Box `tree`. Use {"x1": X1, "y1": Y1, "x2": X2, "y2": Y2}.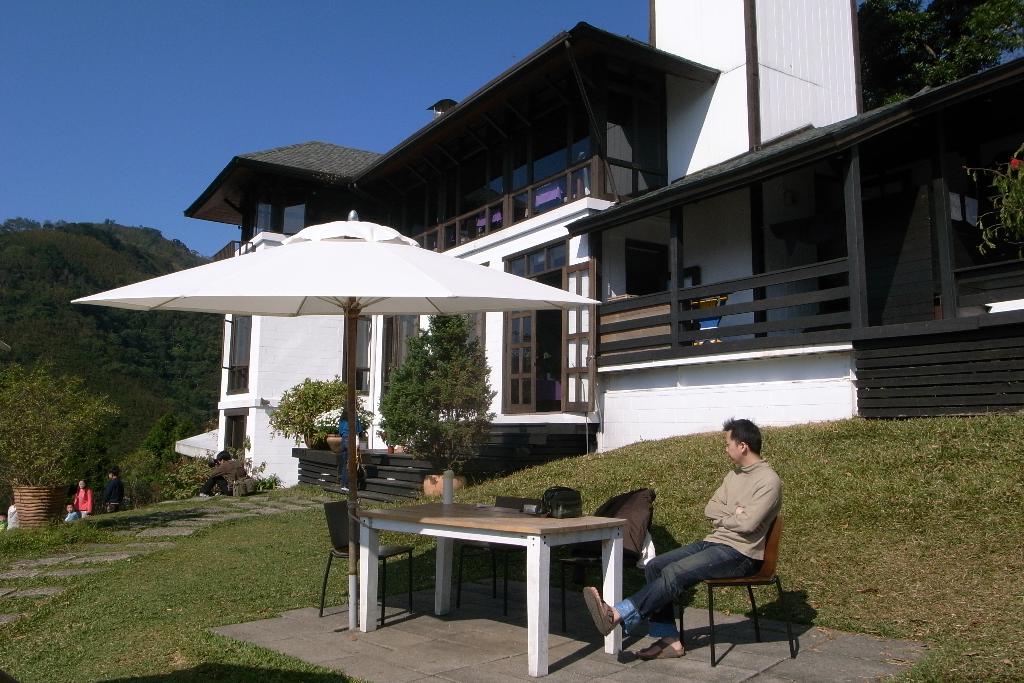
{"x1": 175, "y1": 451, "x2": 219, "y2": 493}.
